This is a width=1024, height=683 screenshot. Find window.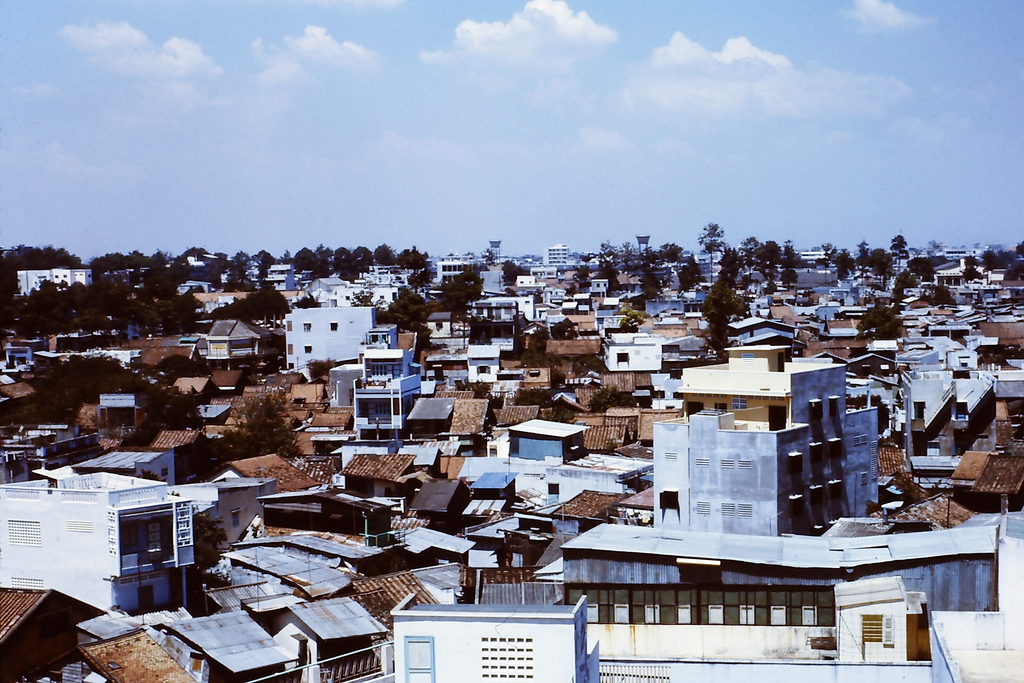
Bounding box: [307, 348, 312, 353].
